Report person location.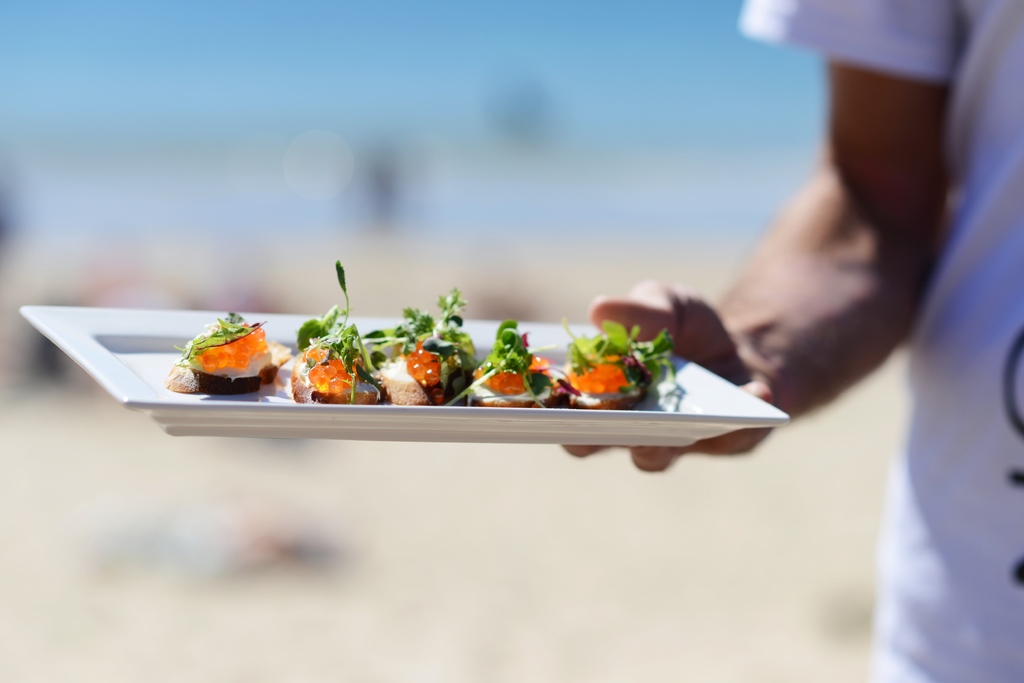
Report: <bbox>552, 0, 1020, 682</bbox>.
